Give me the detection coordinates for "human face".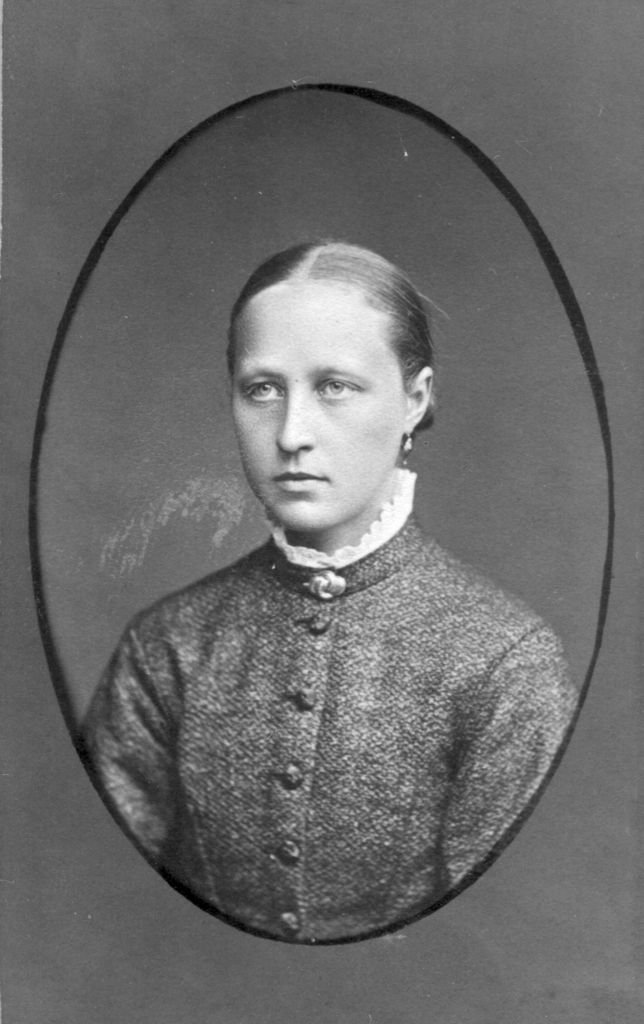
x1=235 y1=266 x2=406 y2=543.
